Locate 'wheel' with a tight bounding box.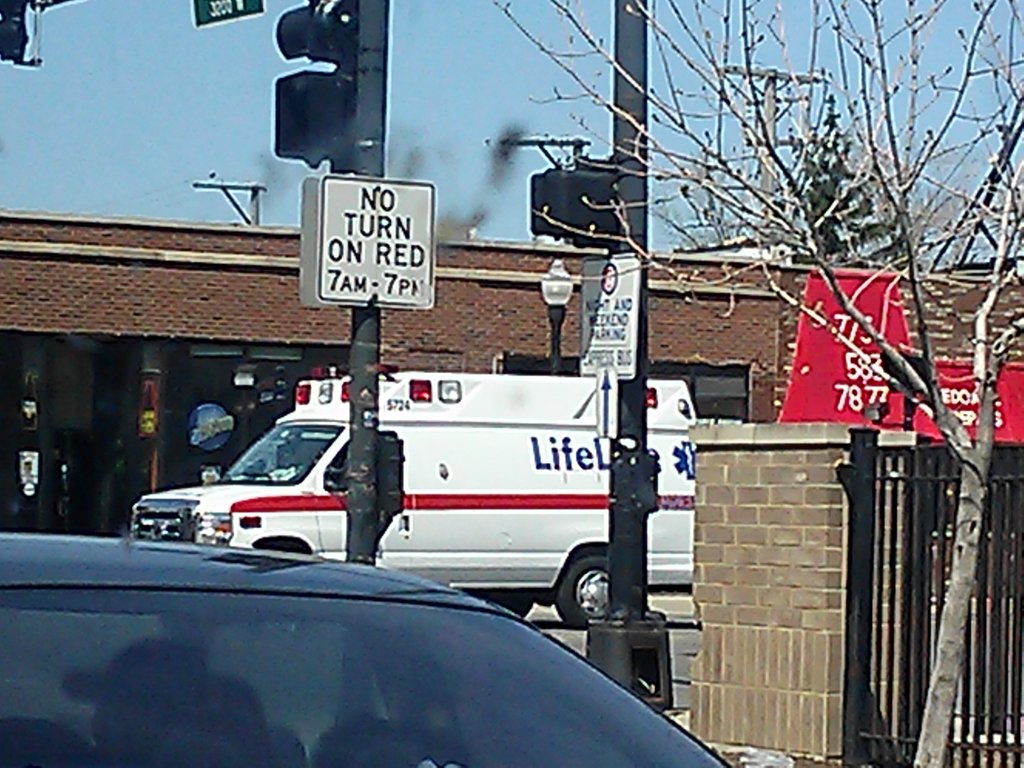
bbox=[550, 566, 631, 642].
